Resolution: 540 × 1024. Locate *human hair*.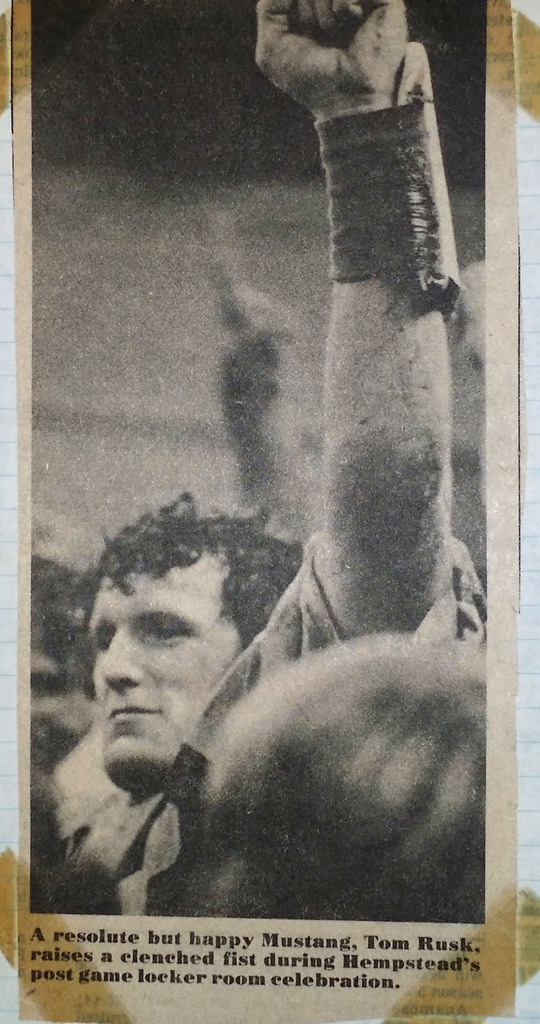
(76,487,304,639).
